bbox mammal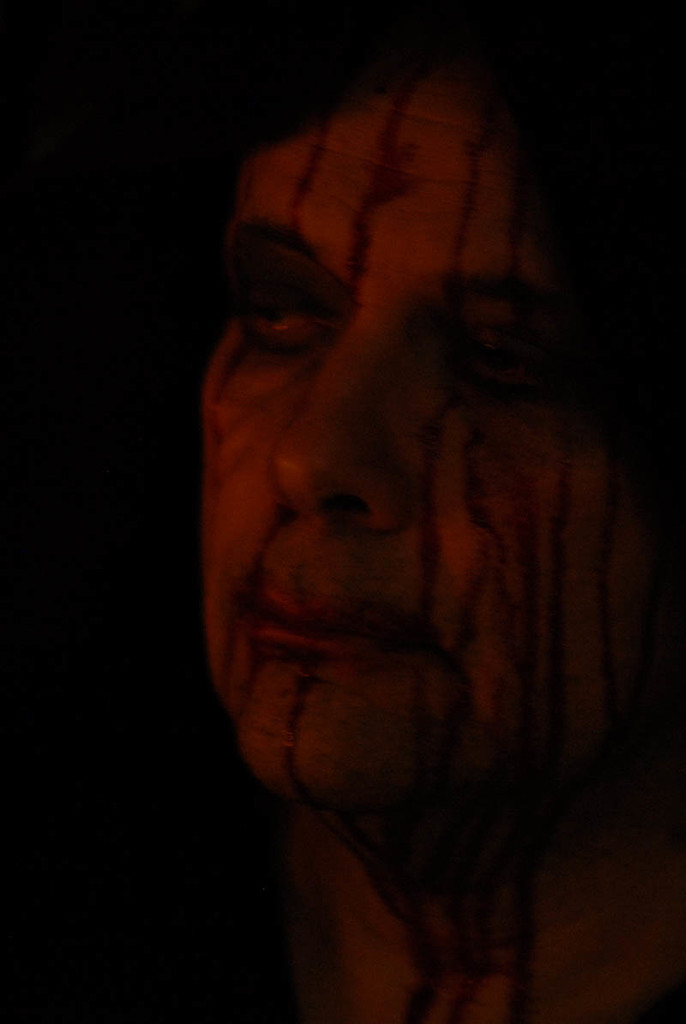
l=150, t=66, r=685, b=1023
